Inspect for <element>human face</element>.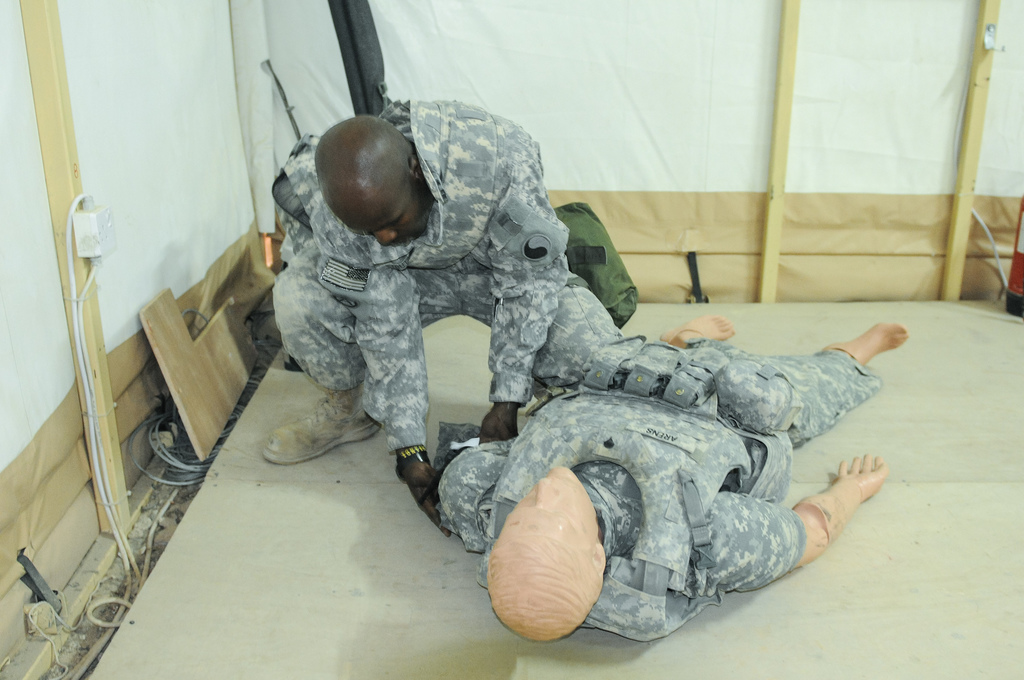
Inspection: [x1=509, y1=458, x2=594, y2=551].
